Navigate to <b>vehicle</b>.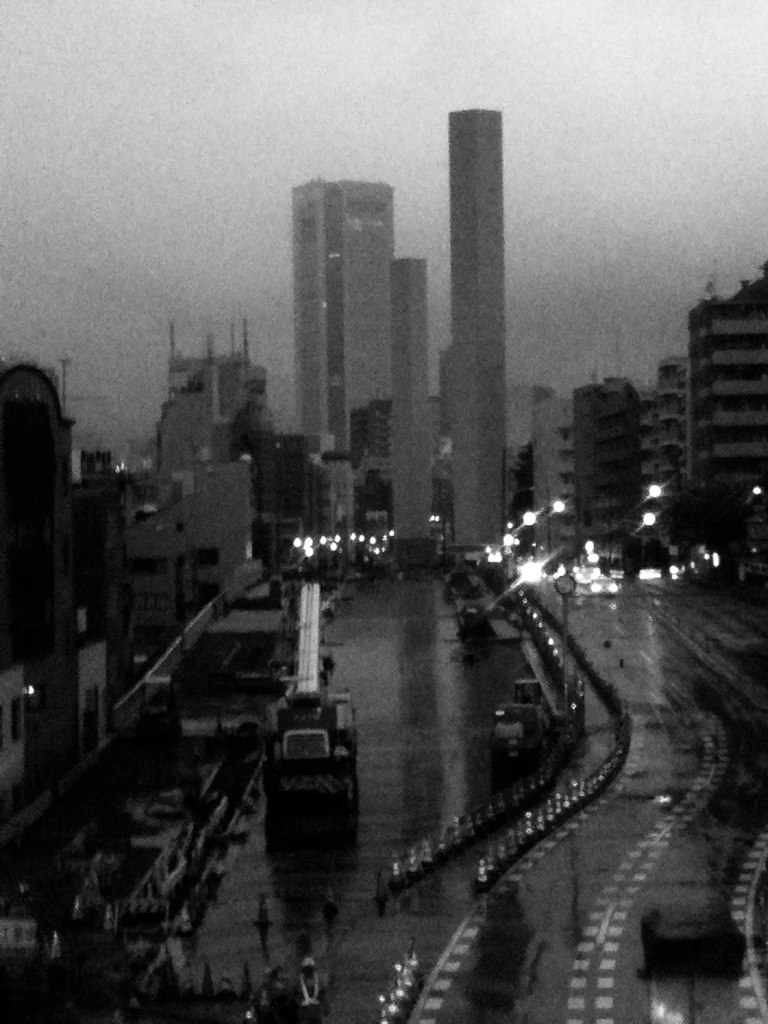
Navigation target: l=494, t=686, r=545, b=764.
